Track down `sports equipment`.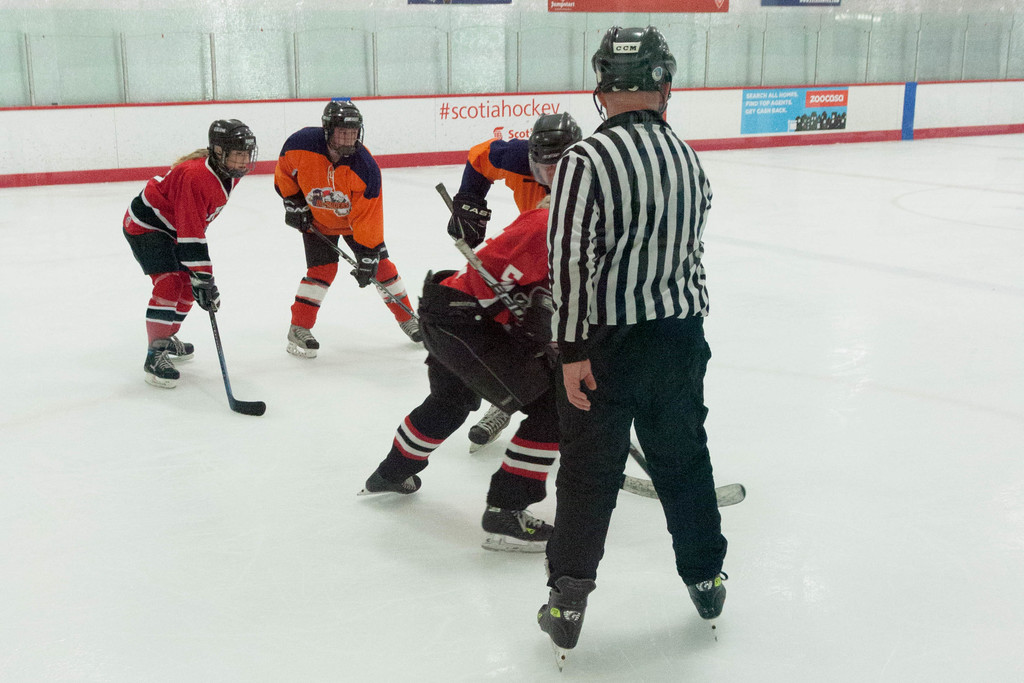
Tracked to (451,231,649,484).
